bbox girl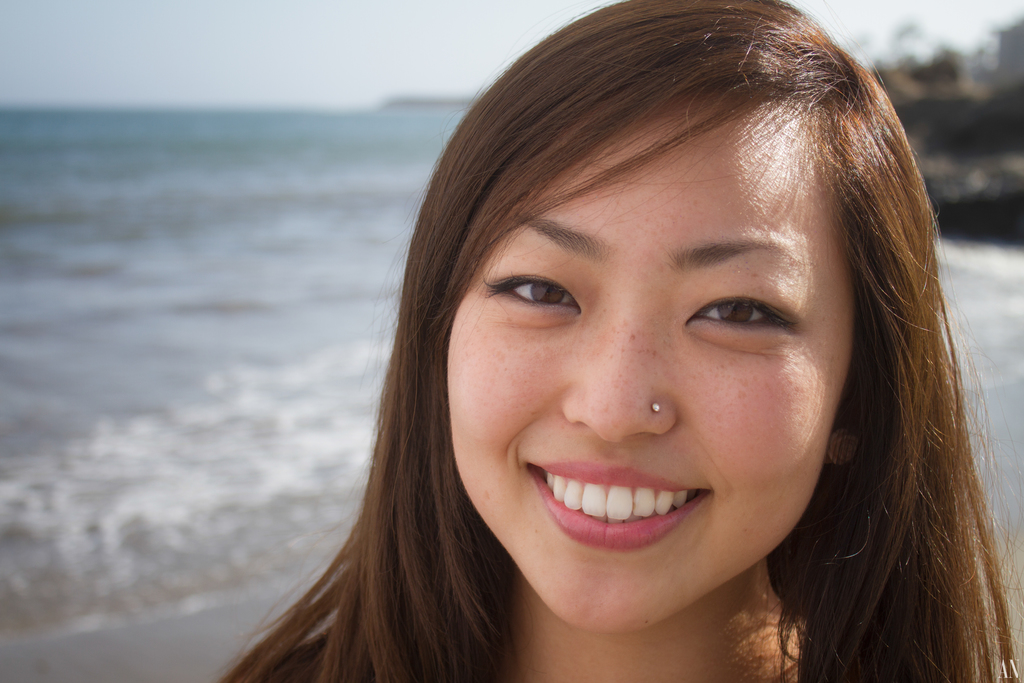
<bbox>220, 0, 1020, 682</bbox>
